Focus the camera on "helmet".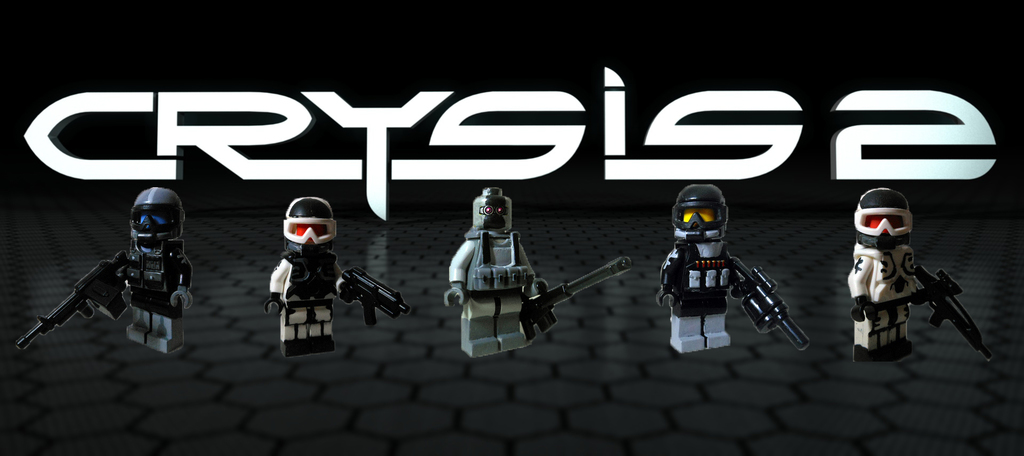
Focus region: BBox(282, 196, 335, 252).
